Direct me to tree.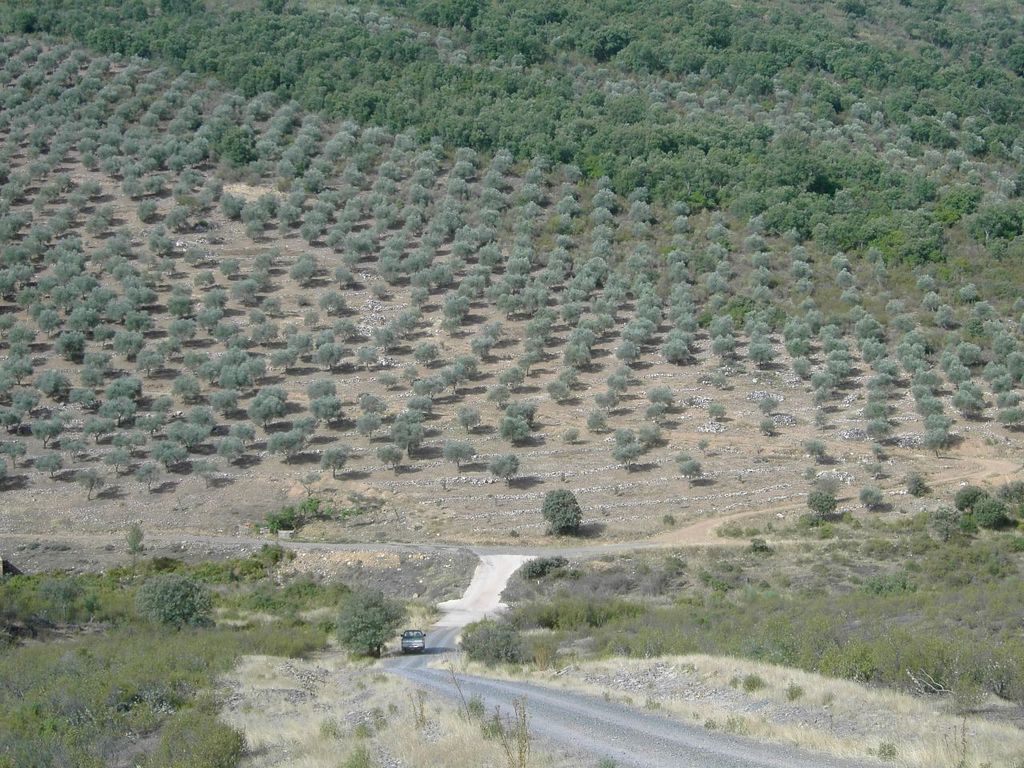
Direction: bbox=[678, 454, 701, 488].
